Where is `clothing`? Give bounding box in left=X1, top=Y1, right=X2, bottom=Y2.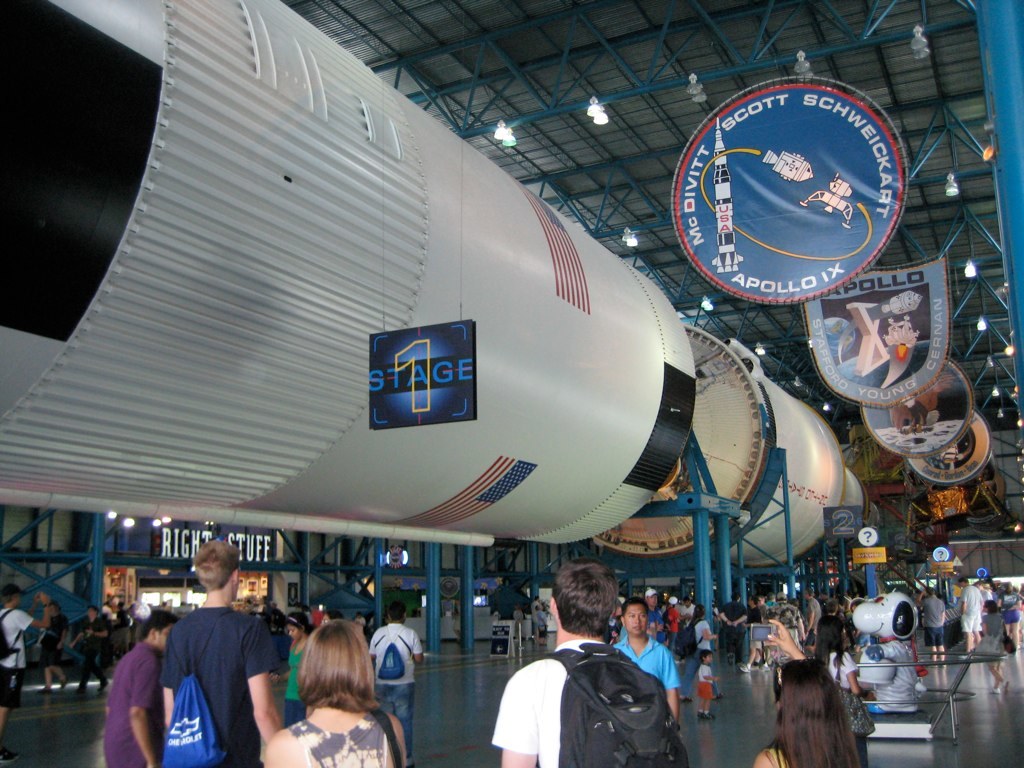
left=486, top=621, right=690, bottom=767.
